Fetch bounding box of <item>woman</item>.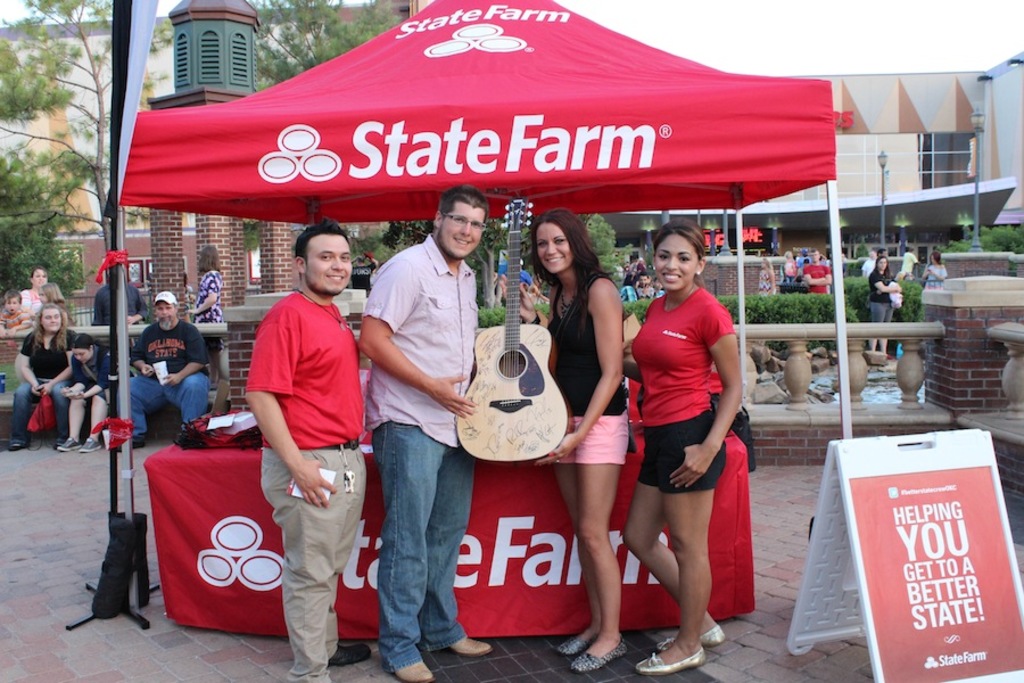
Bbox: rect(8, 302, 83, 455).
